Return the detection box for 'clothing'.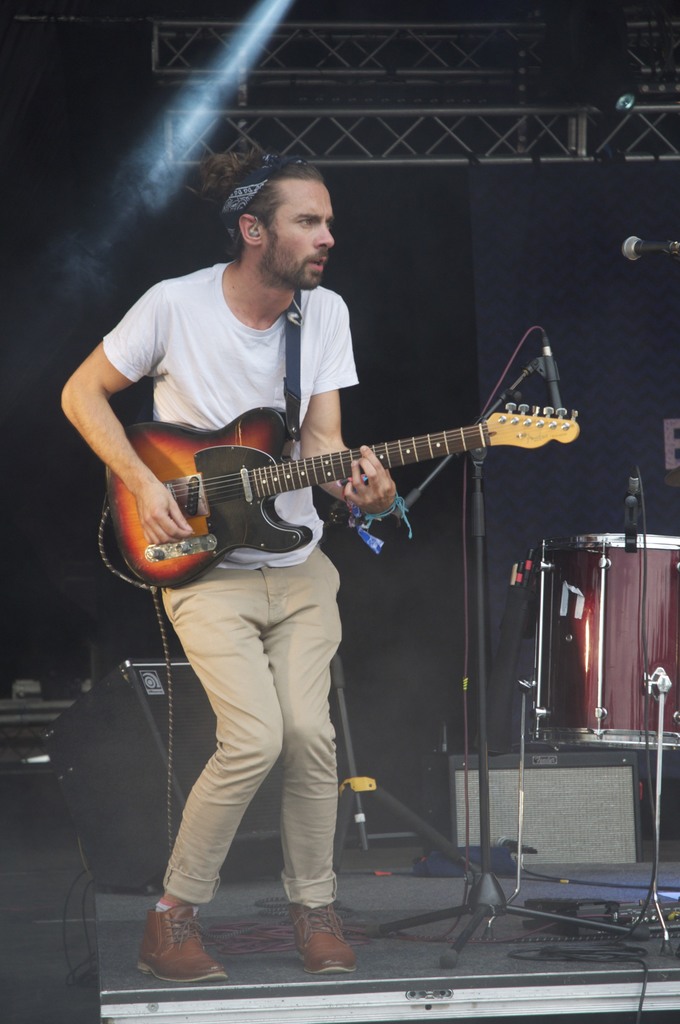
112,183,500,870.
